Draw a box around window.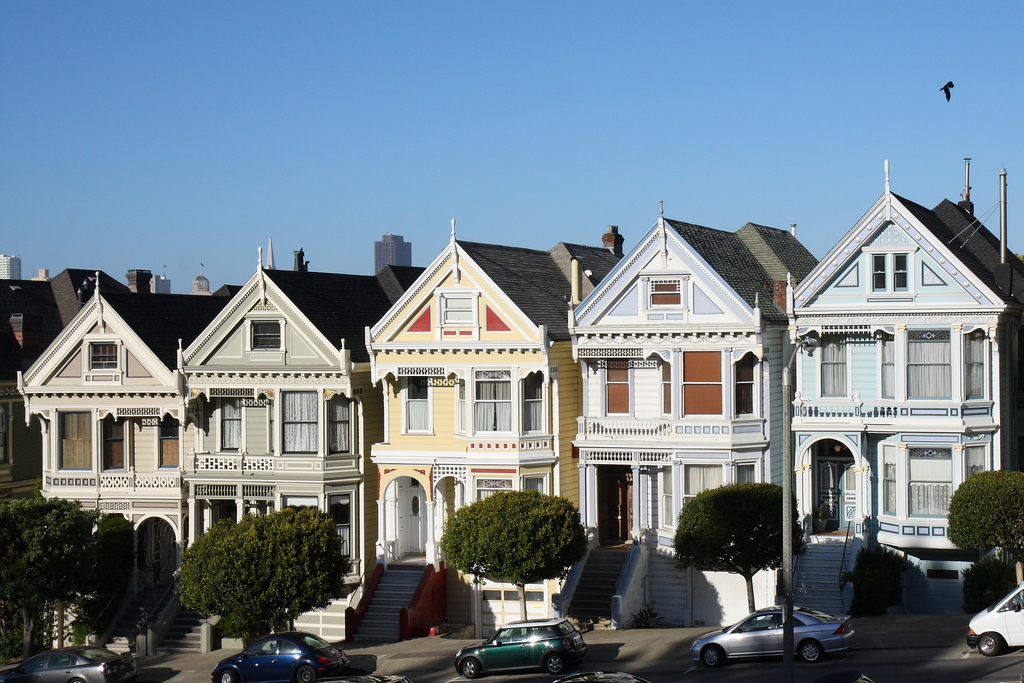
x1=217 y1=398 x2=246 y2=456.
